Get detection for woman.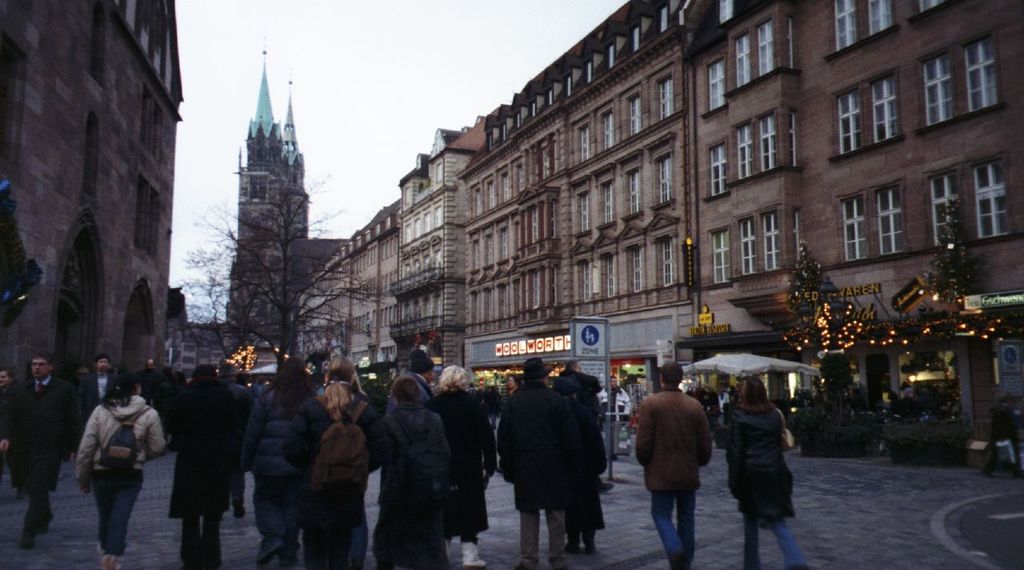
Detection: l=286, t=354, r=390, b=569.
